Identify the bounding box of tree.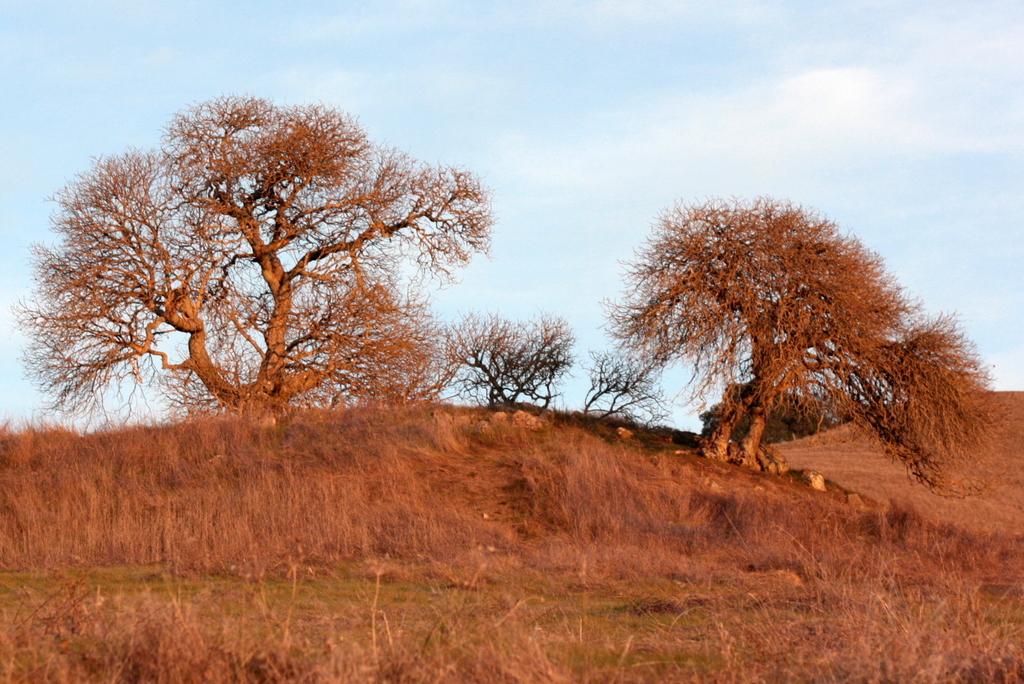
bbox(579, 350, 675, 438).
